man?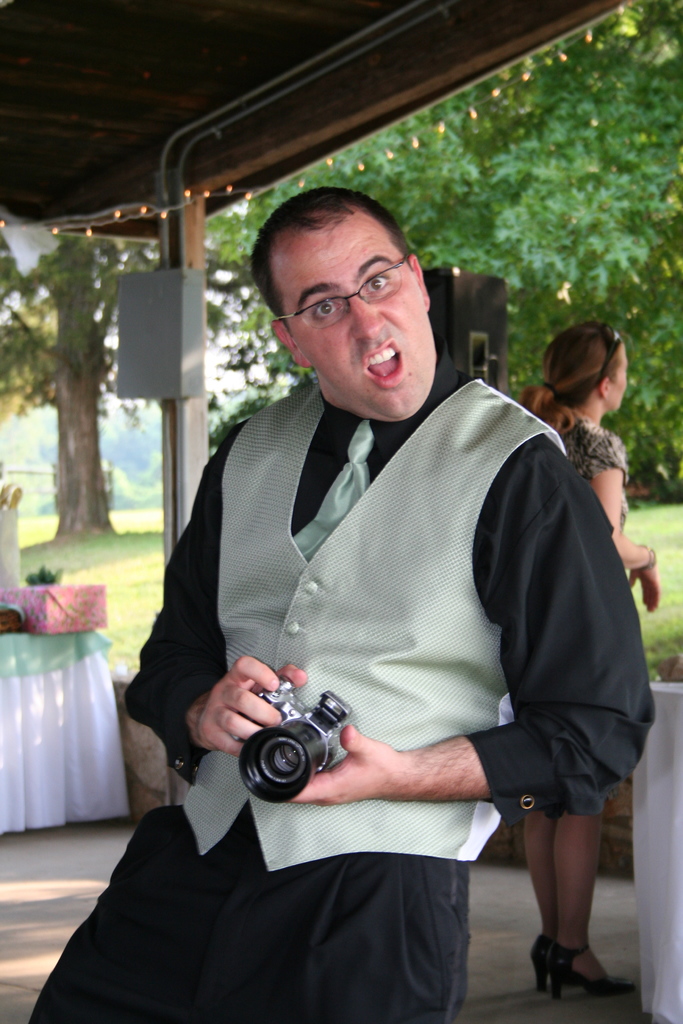
22, 191, 658, 1023
